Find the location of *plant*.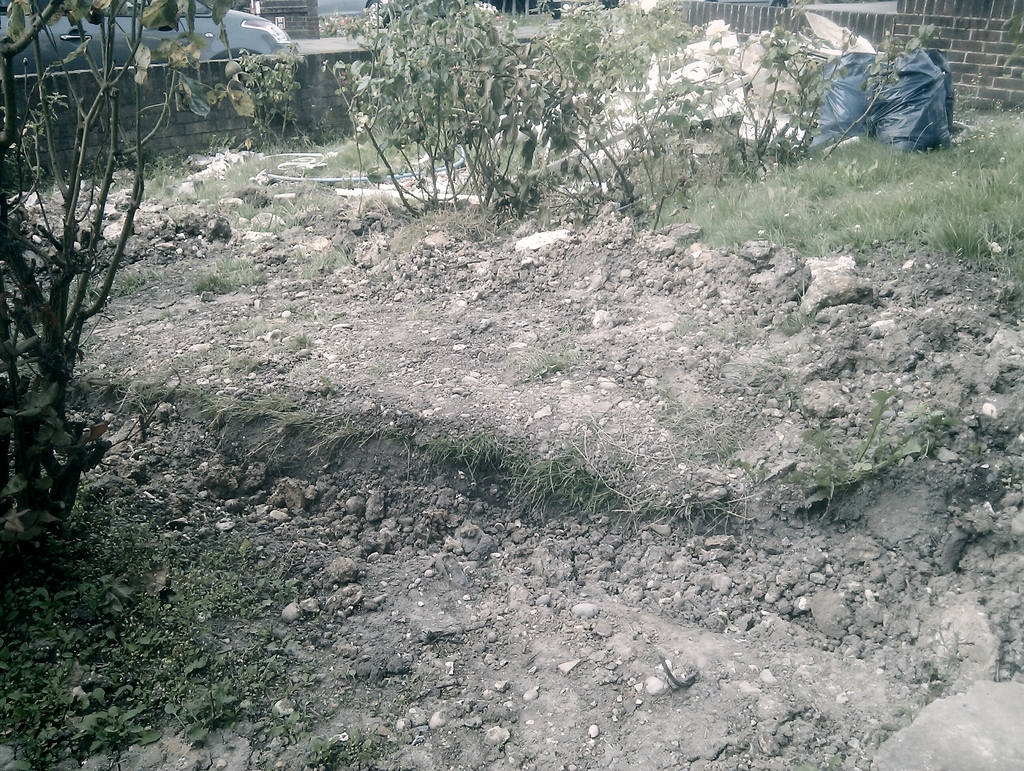
Location: locate(216, 43, 302, 140).
